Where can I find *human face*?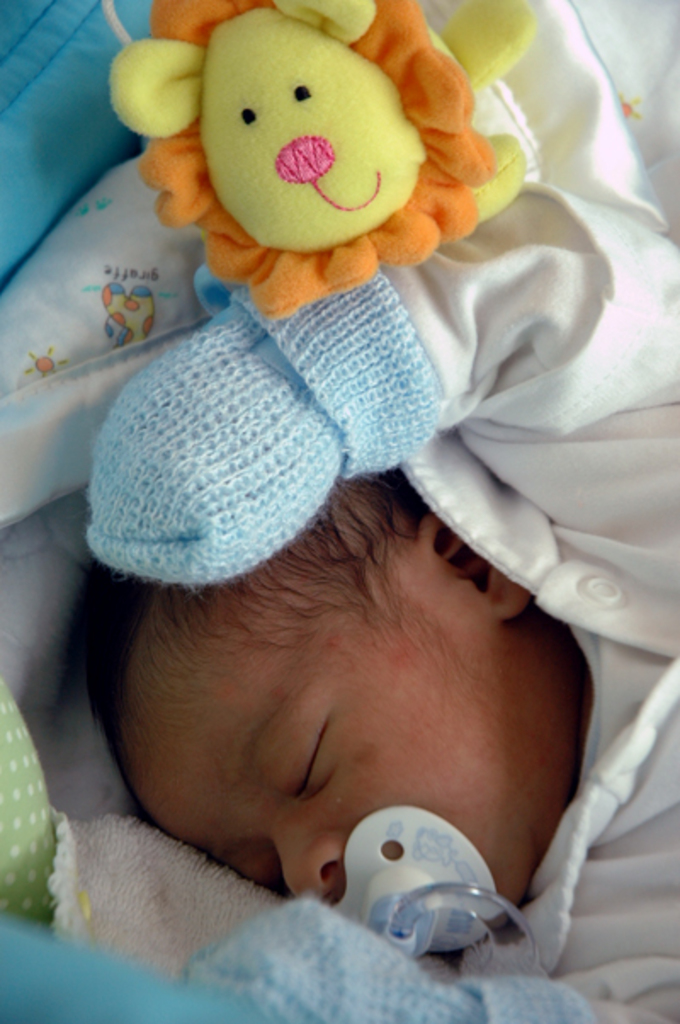
You can find it at bbox=[133, 643, 520, 934].
